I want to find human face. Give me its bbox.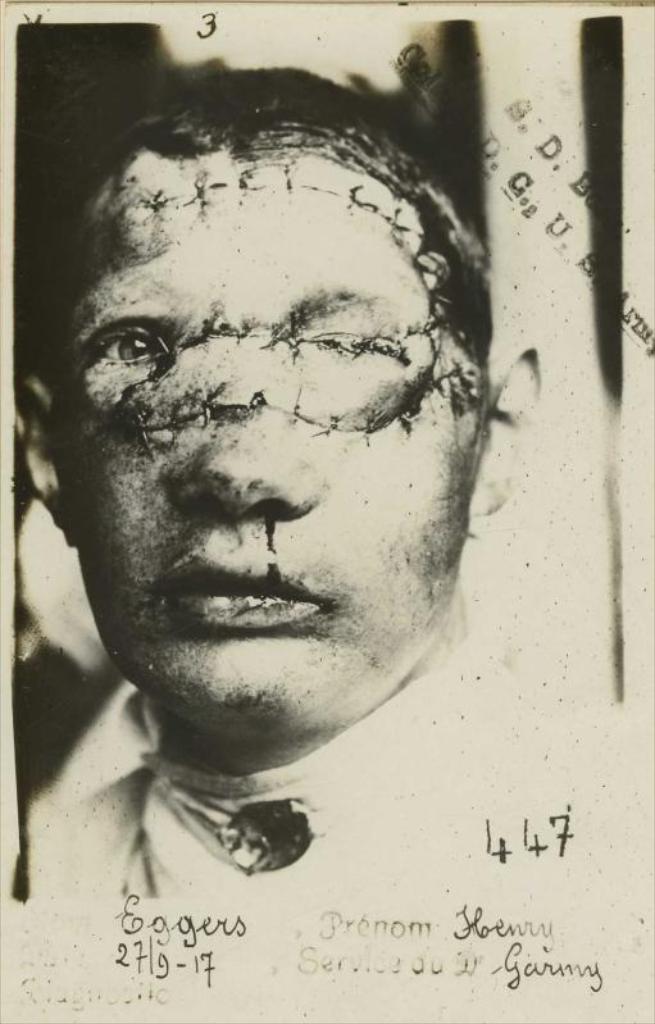
bbox(54, 151, 463, 719).
